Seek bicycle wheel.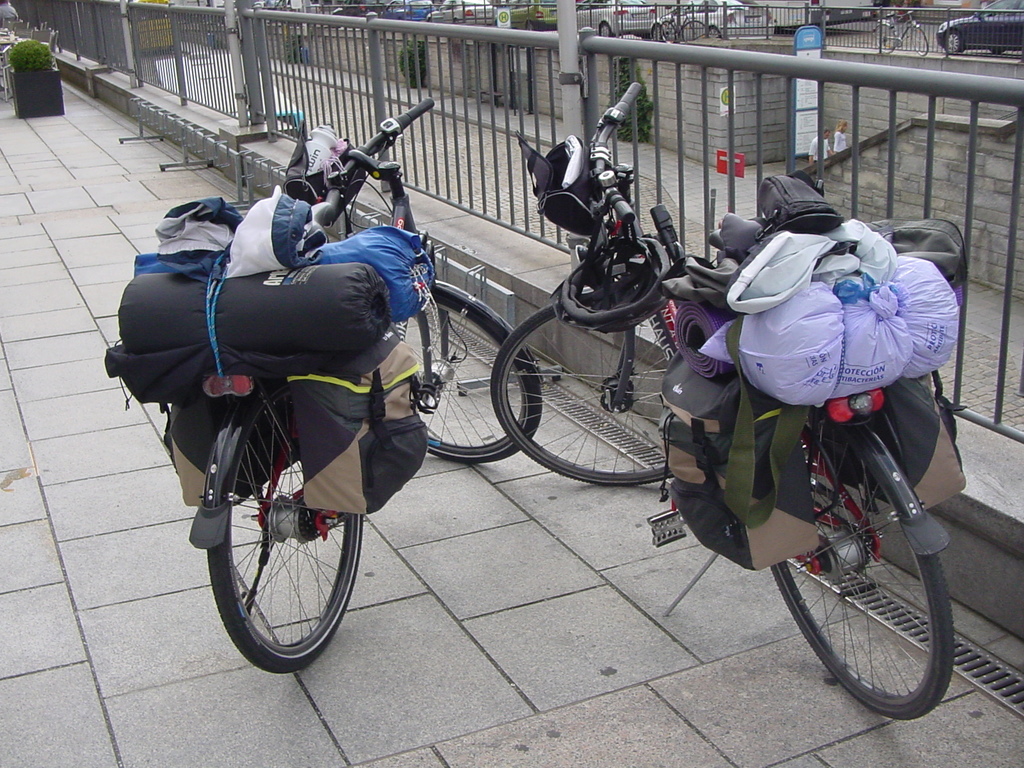
locate(219, 399, 365, 669).
